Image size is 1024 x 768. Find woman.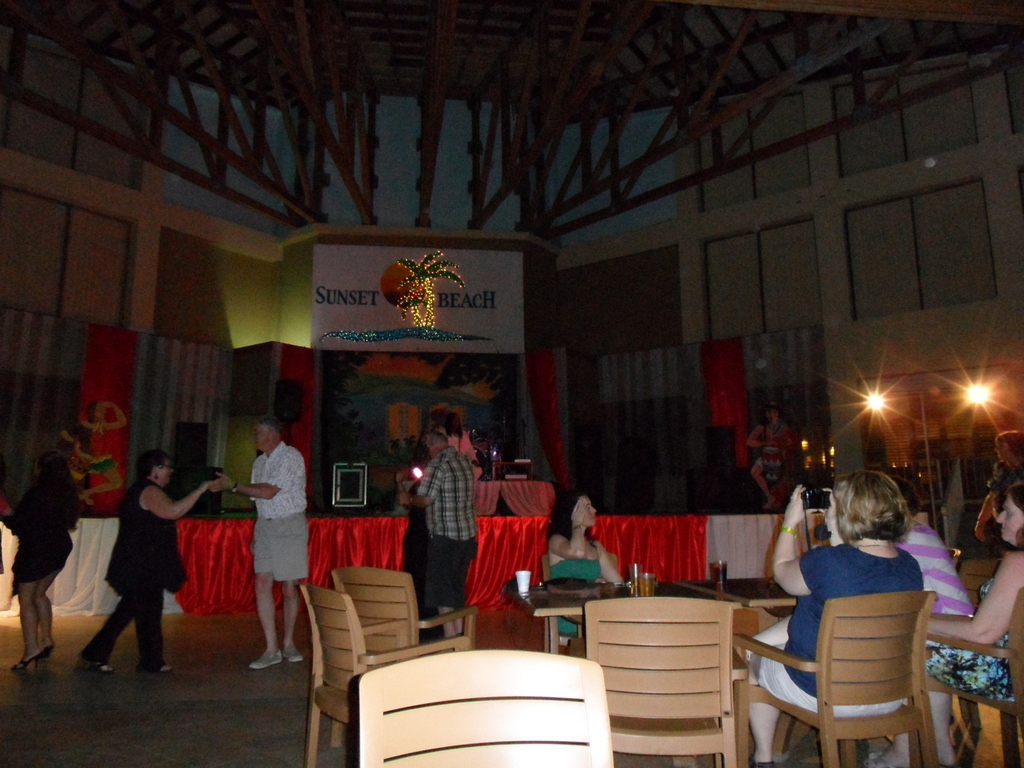
Rect(547, 491, 636, 643).
